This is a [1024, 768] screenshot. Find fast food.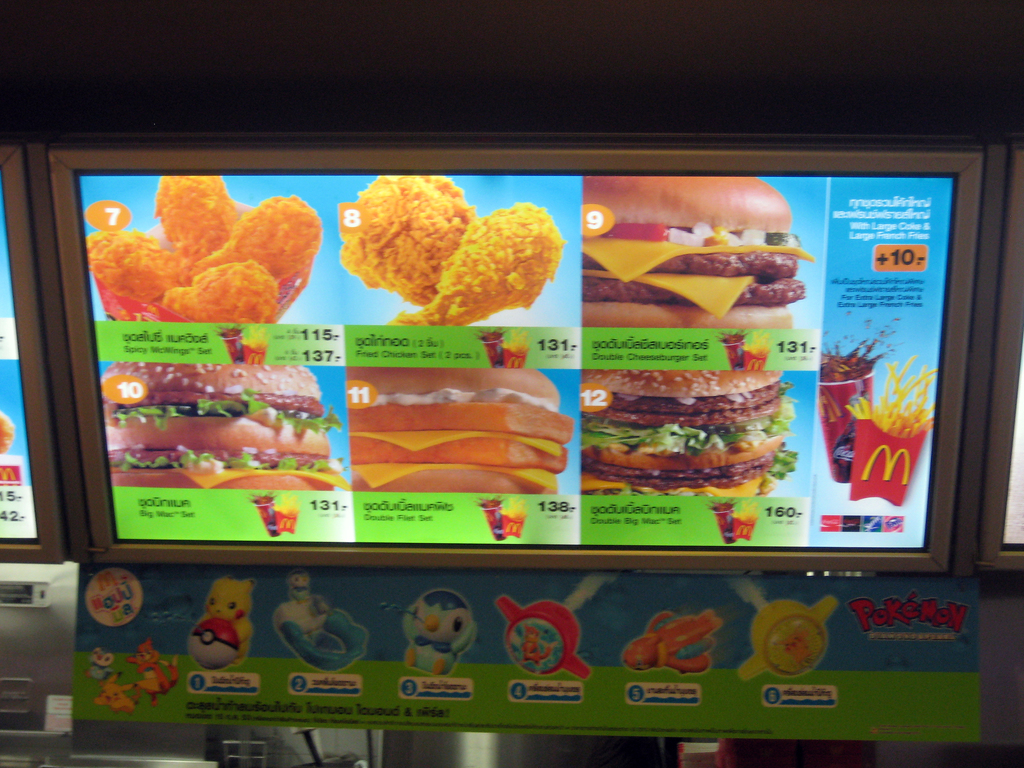
Bounding box: BBox(83, 172, 326, 325).
